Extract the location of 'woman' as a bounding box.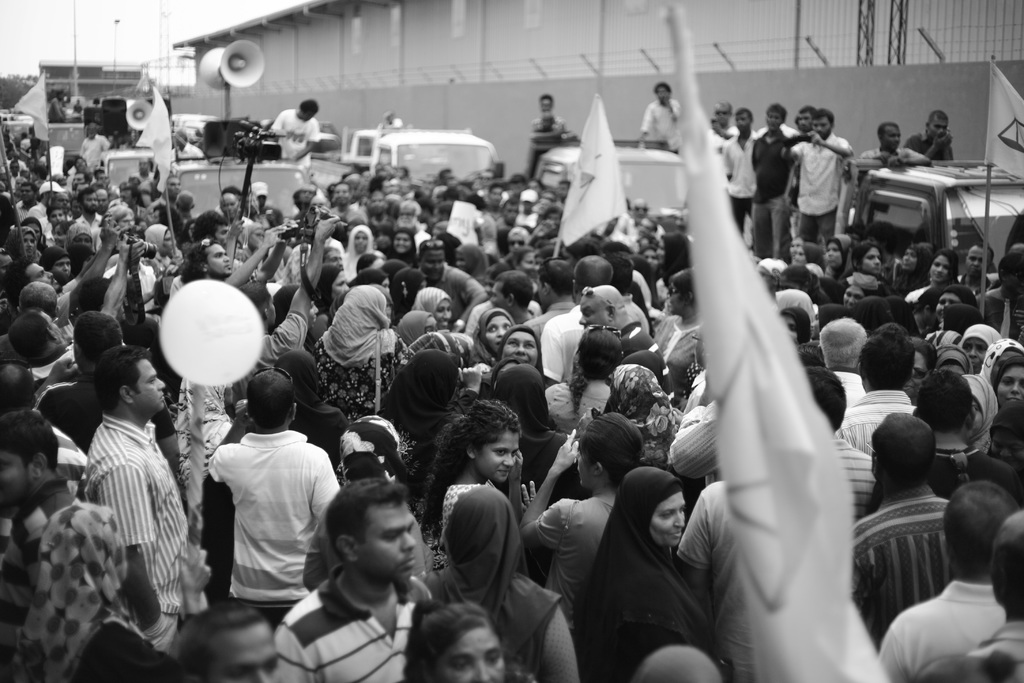
bbox=(961, 372, 1000, 454).
